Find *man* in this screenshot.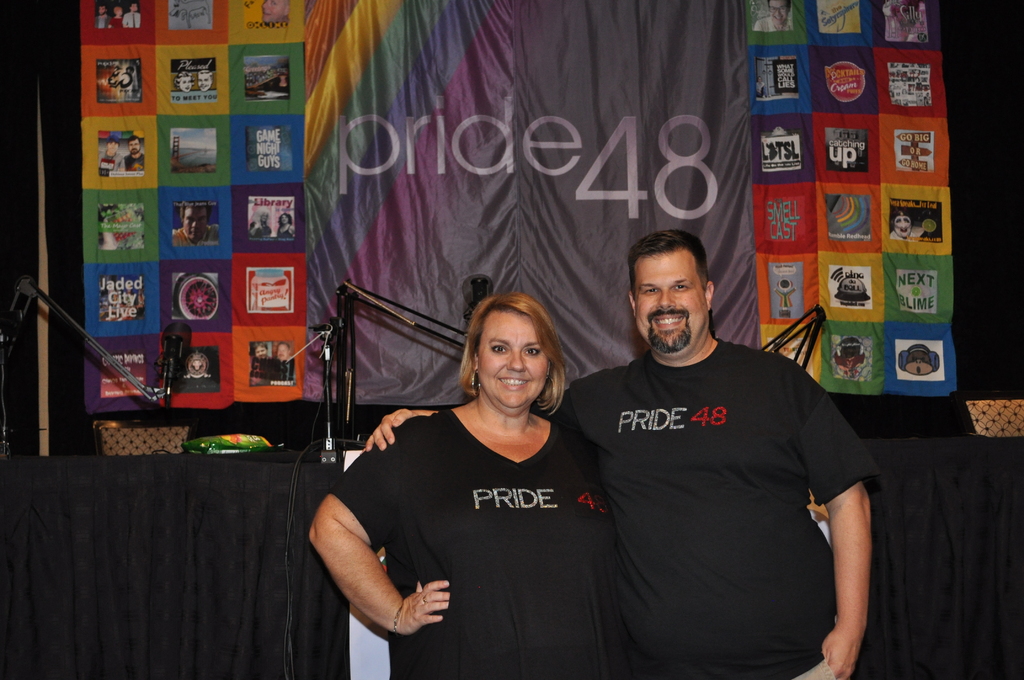
The bounding box for *man* is bbox=[754, 75, 766, 99].
